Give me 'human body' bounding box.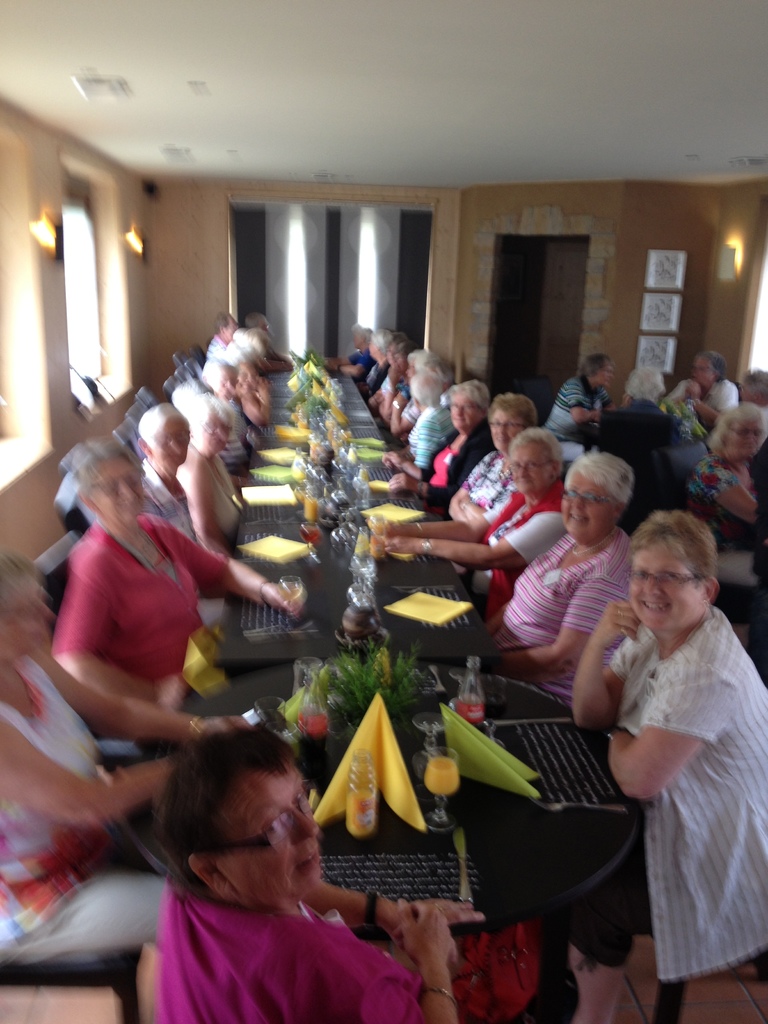
[left=467, top=440, right=577, bottom=588].
